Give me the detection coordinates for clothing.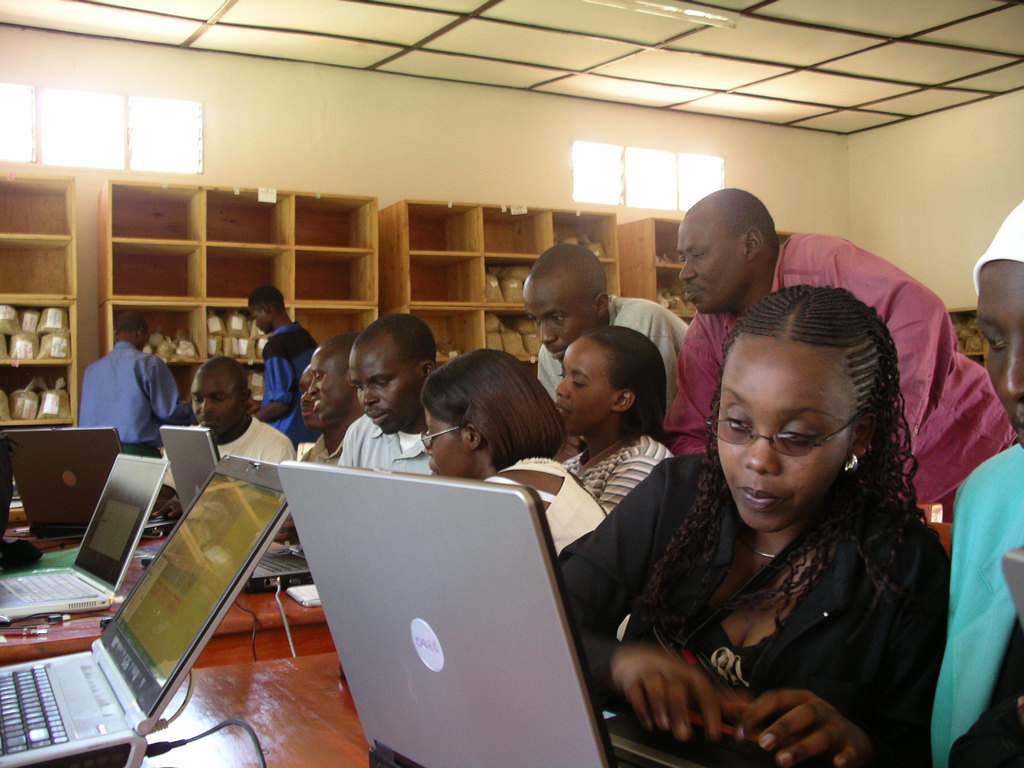
{"left": 211, "top": 410, "right": 294, "bottom": 463}.
